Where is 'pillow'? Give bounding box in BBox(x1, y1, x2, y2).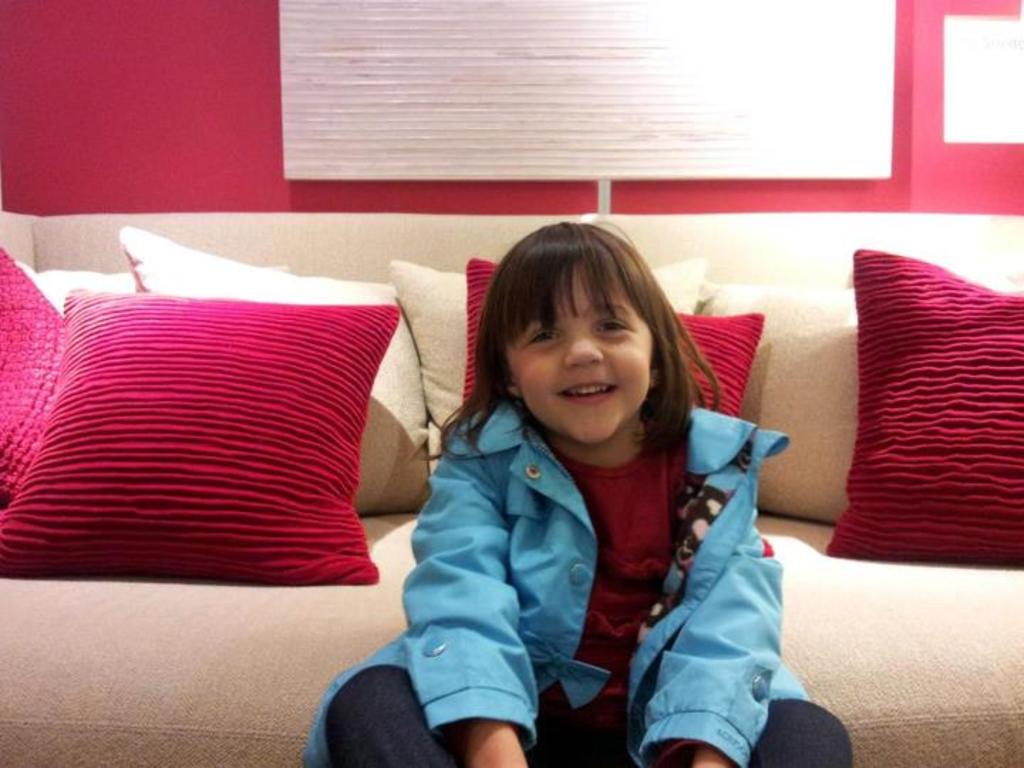
BBox(397, 257, 707, 485).
